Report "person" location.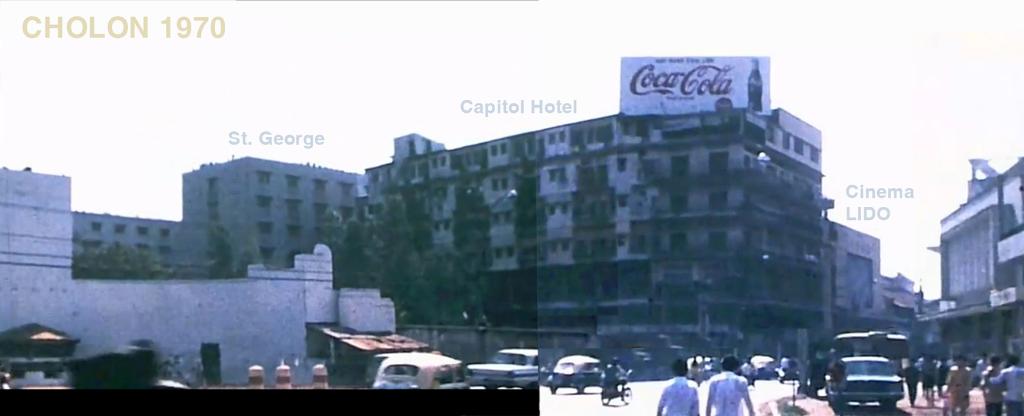
Report: [x1=705, y1=354, x2=756, y2=415].
